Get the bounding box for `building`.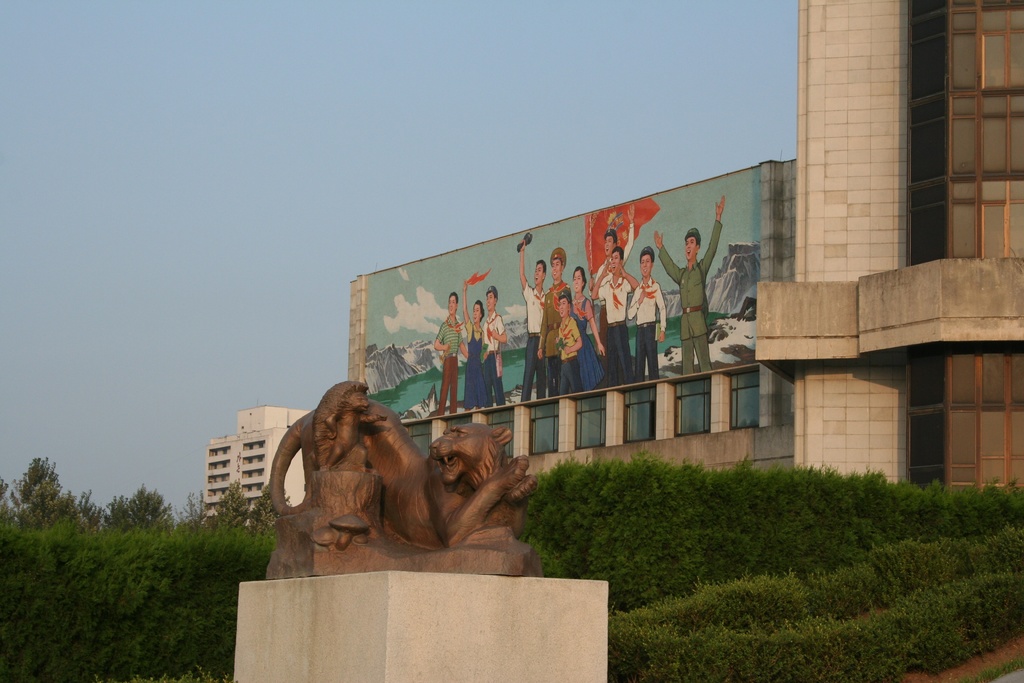
(199, 407, 319, 529).
